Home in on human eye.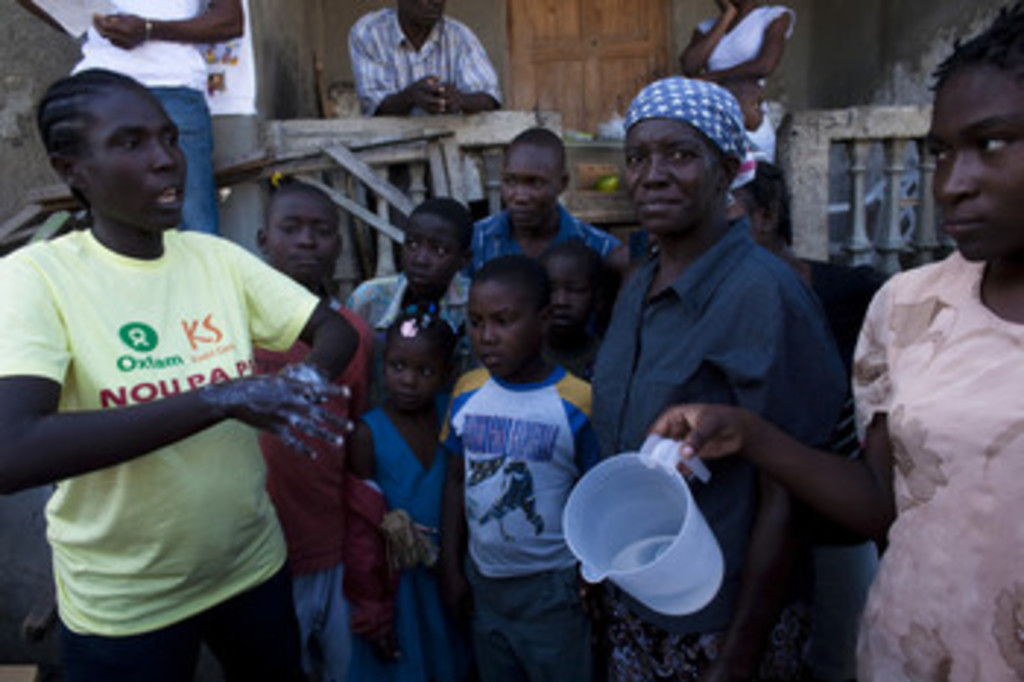
Homed in at <region>404, 234, 415, 246</region>.
